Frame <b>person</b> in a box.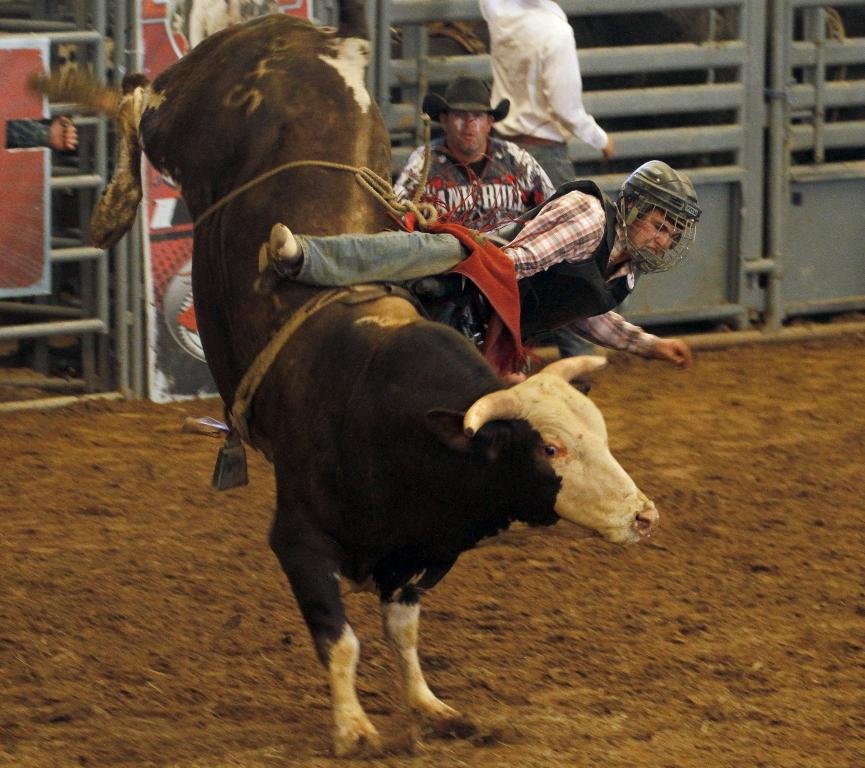
x1=2 y1=110 x2=81 y2=148.
